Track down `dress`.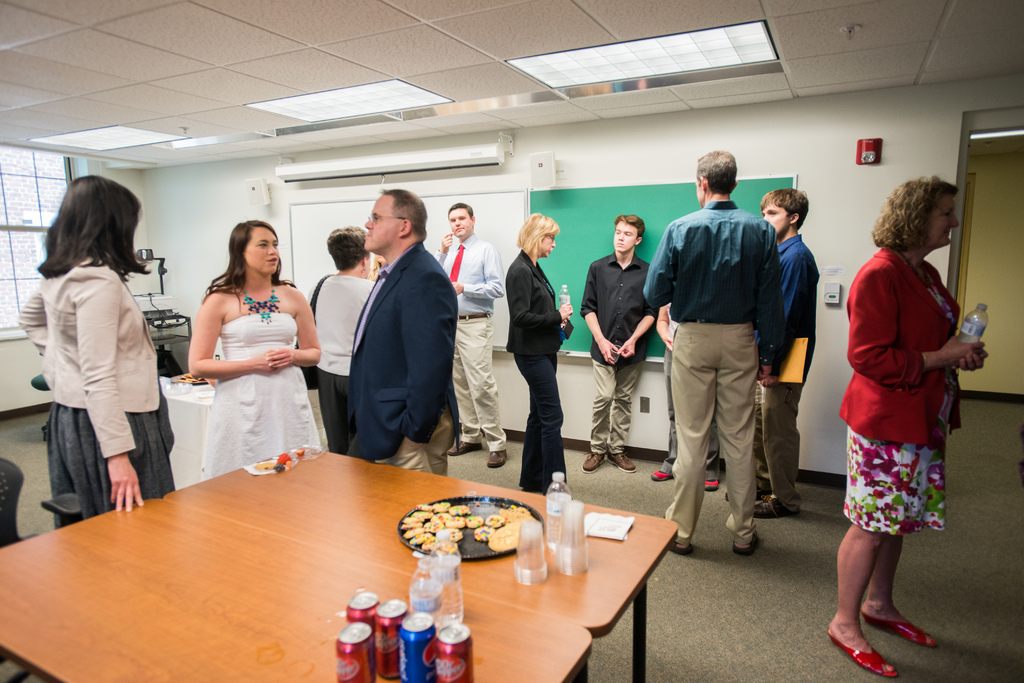
Tracked to <bbox>845, 289, 959, 538</bbox>.
